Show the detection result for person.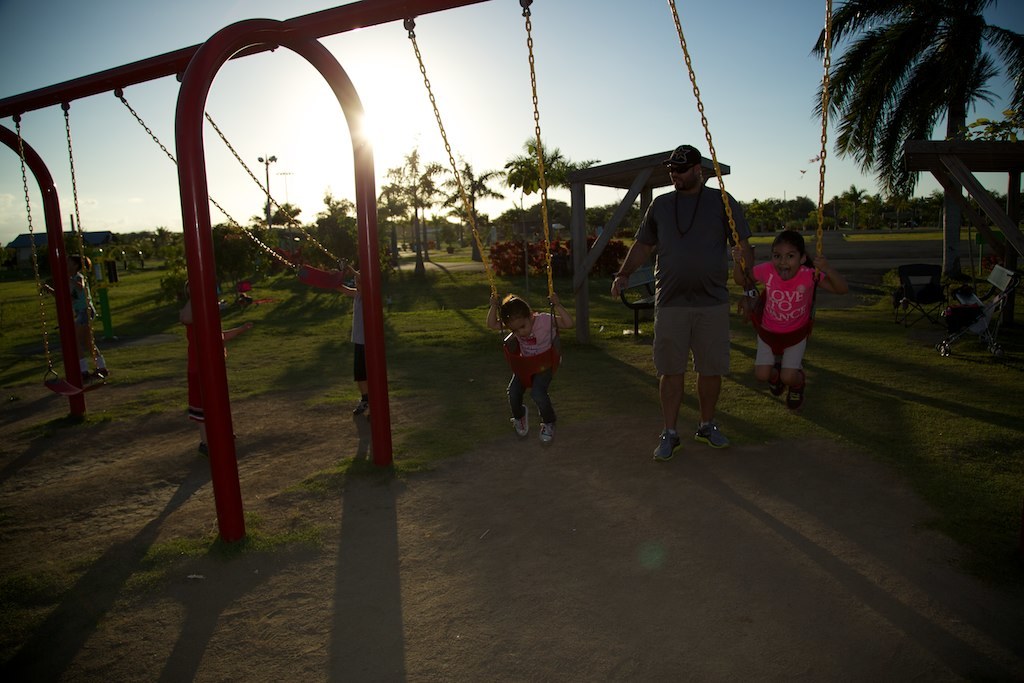
Rect(731, 223, 849, 406).
